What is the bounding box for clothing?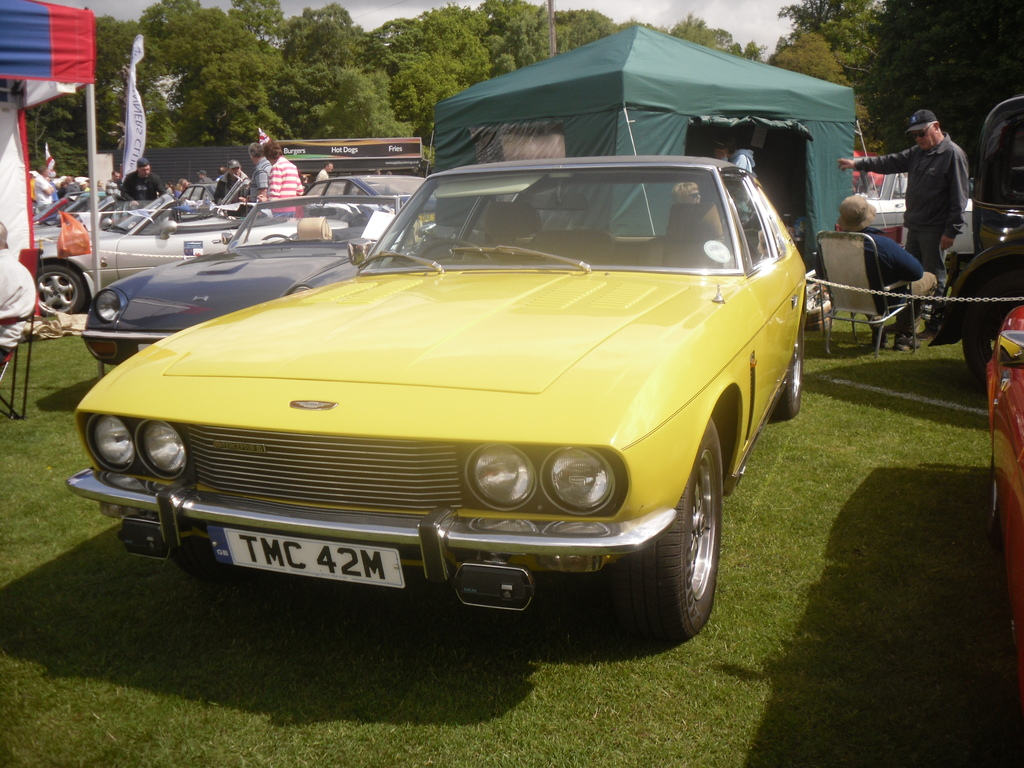
region(262, 152, 303, 208).
